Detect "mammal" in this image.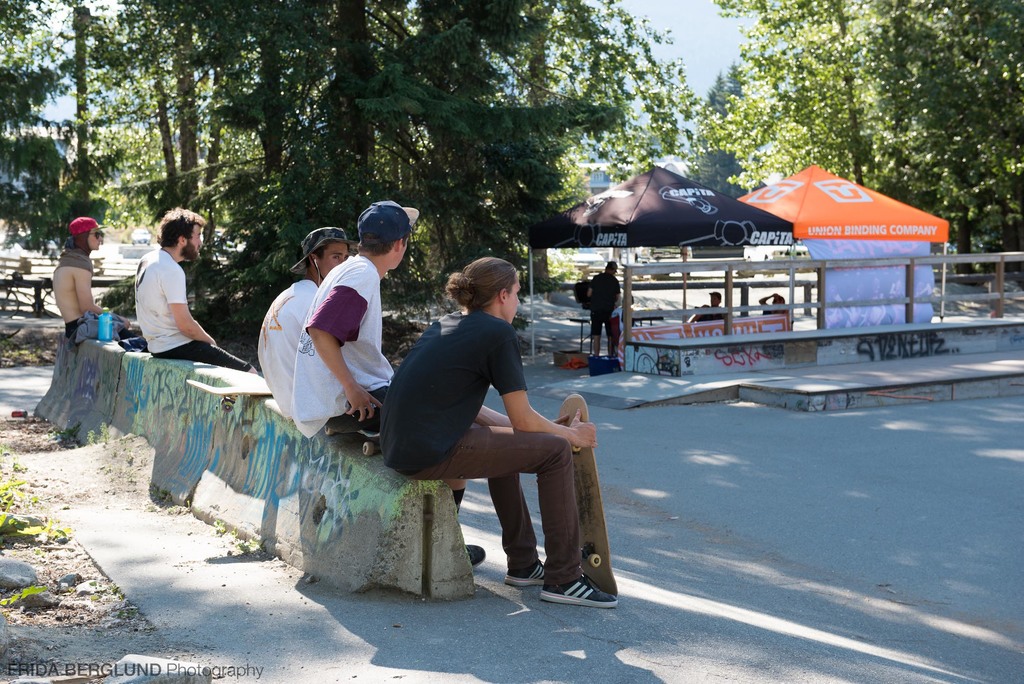
Detection: {"left": 758, "top": 290, "right": 788, "bottom": 318}.
